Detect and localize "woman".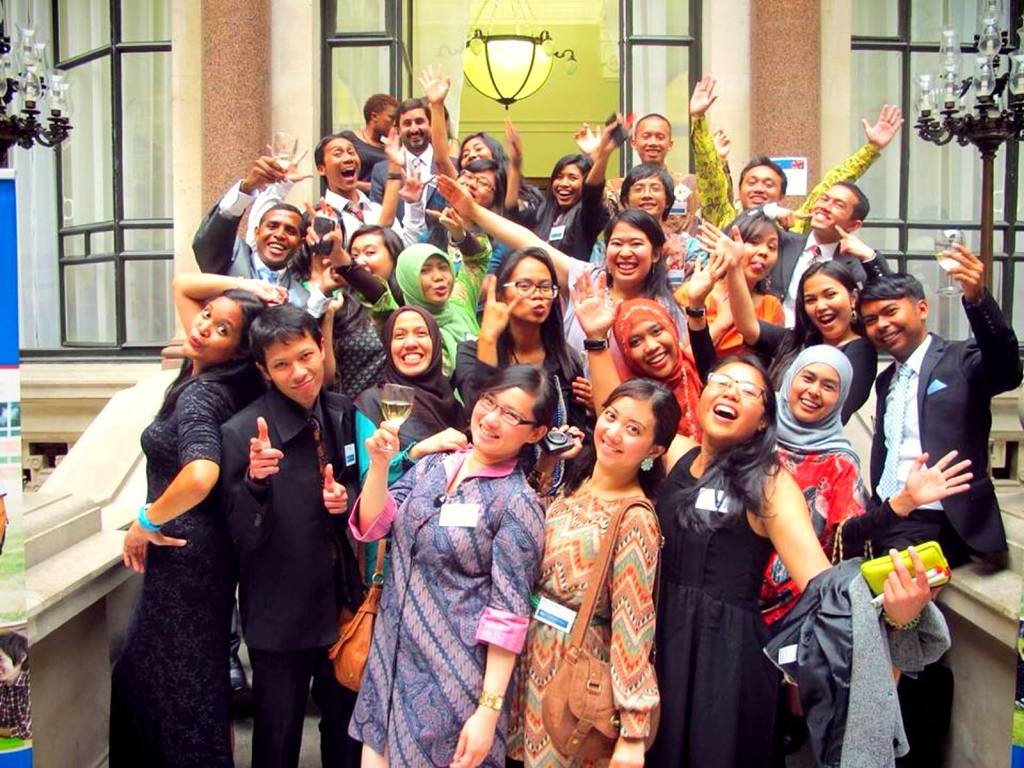
Localized at rect(524, 113, 634, 266).
